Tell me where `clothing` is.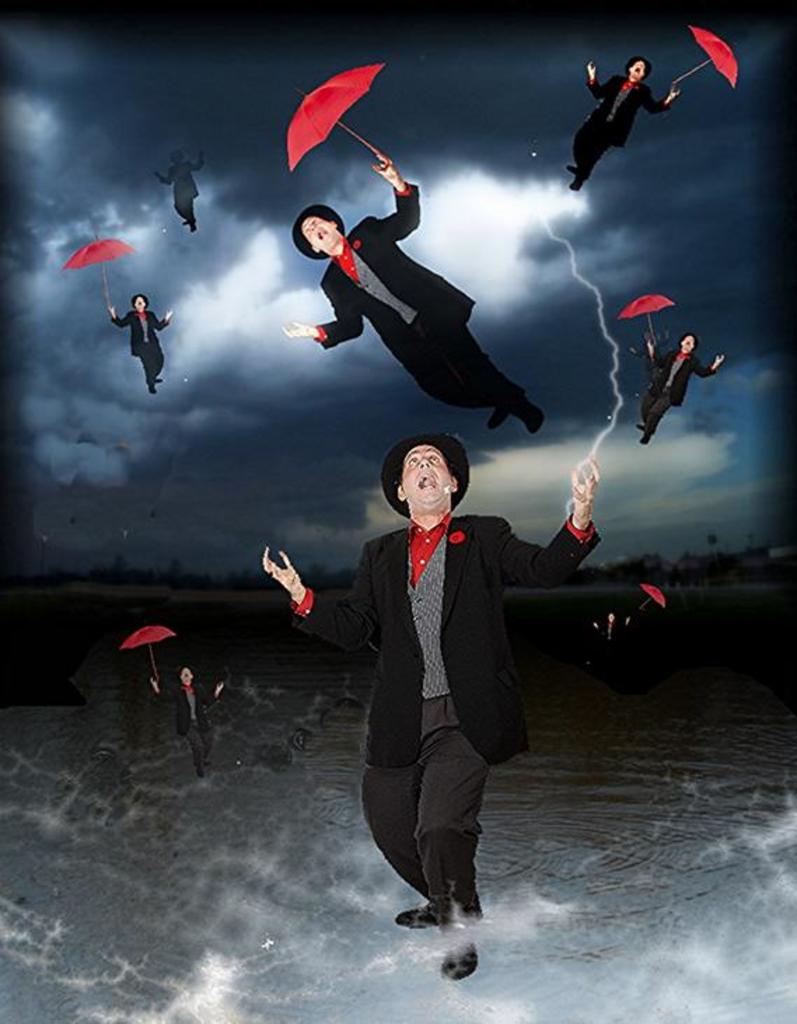
`clothing` is at bbox=[301, 182, 534, 426].
